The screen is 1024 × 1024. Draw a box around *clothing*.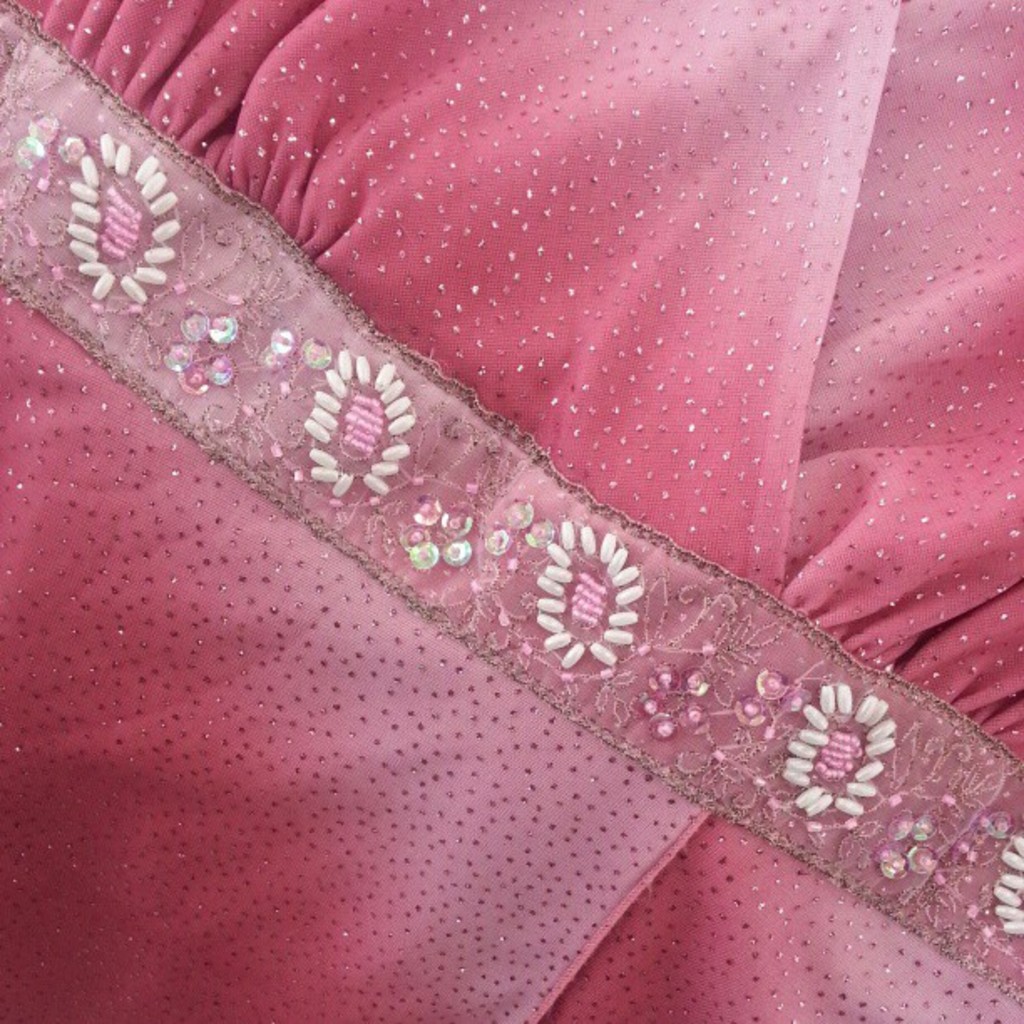
bbox=(0, 3, 1022, 1022).
